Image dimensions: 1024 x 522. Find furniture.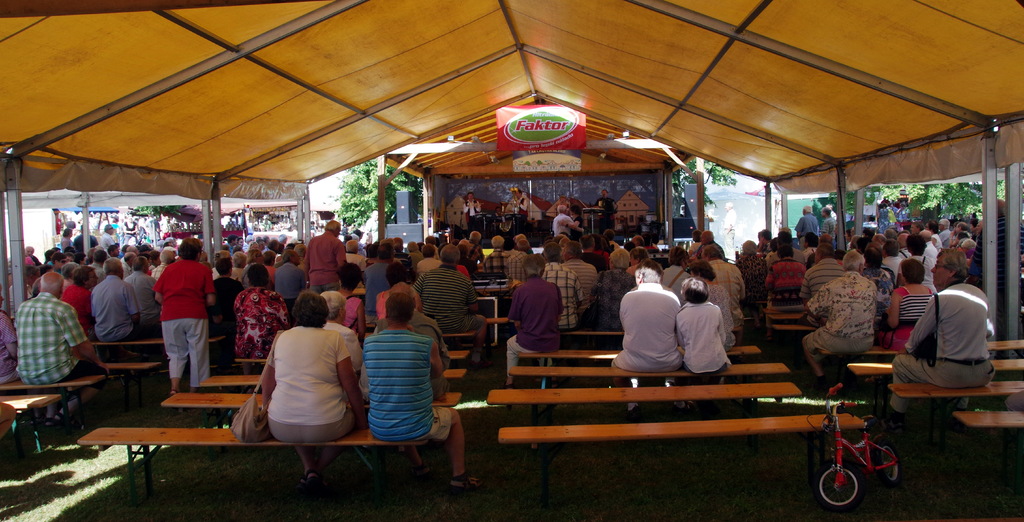
rect(820, 335, 1023, 351).
